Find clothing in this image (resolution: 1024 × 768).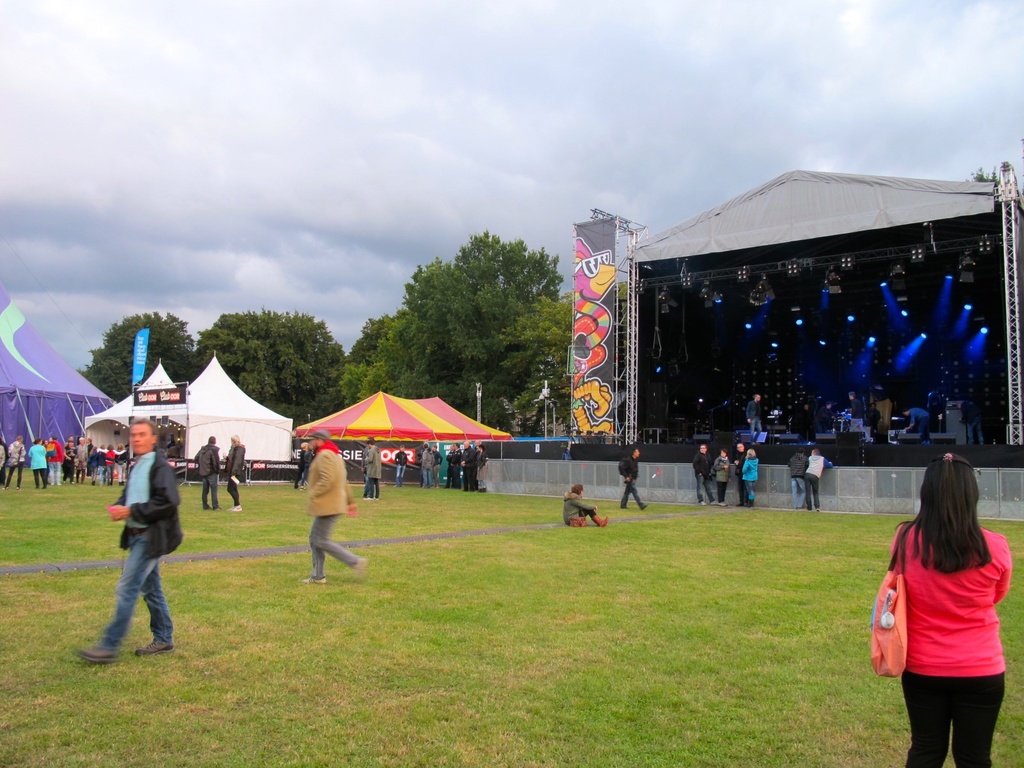
Rect(564, 492, 600, 527).
